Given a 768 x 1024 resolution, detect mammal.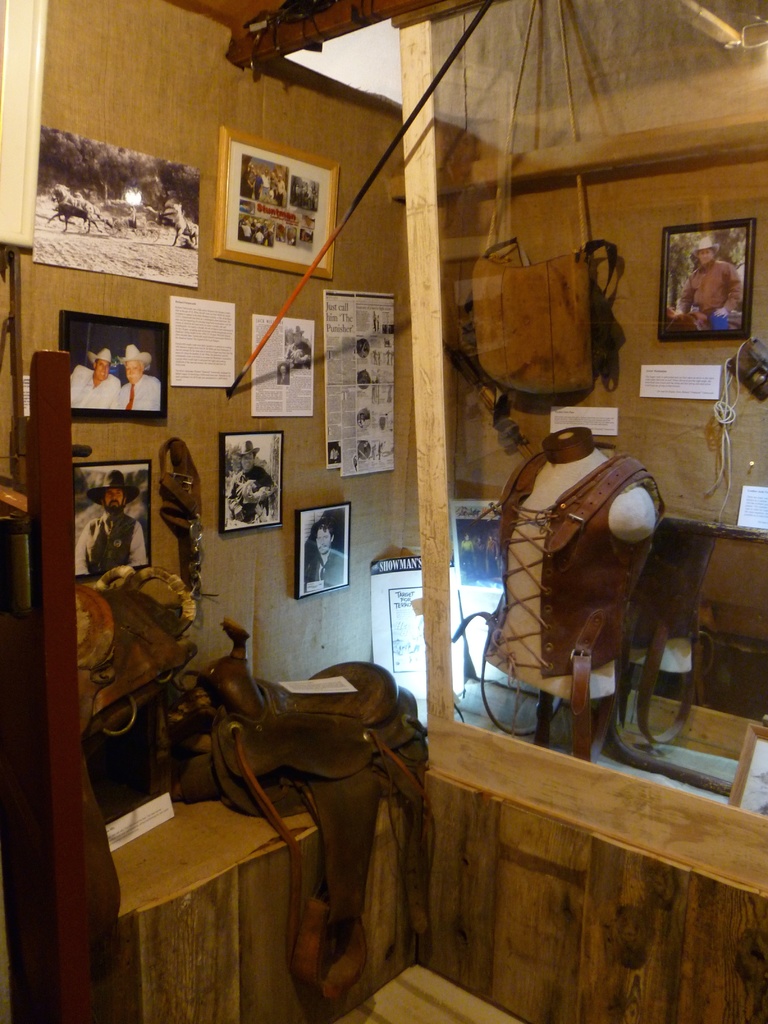
[x1=47, y1=182, x2=102, y2=234].
